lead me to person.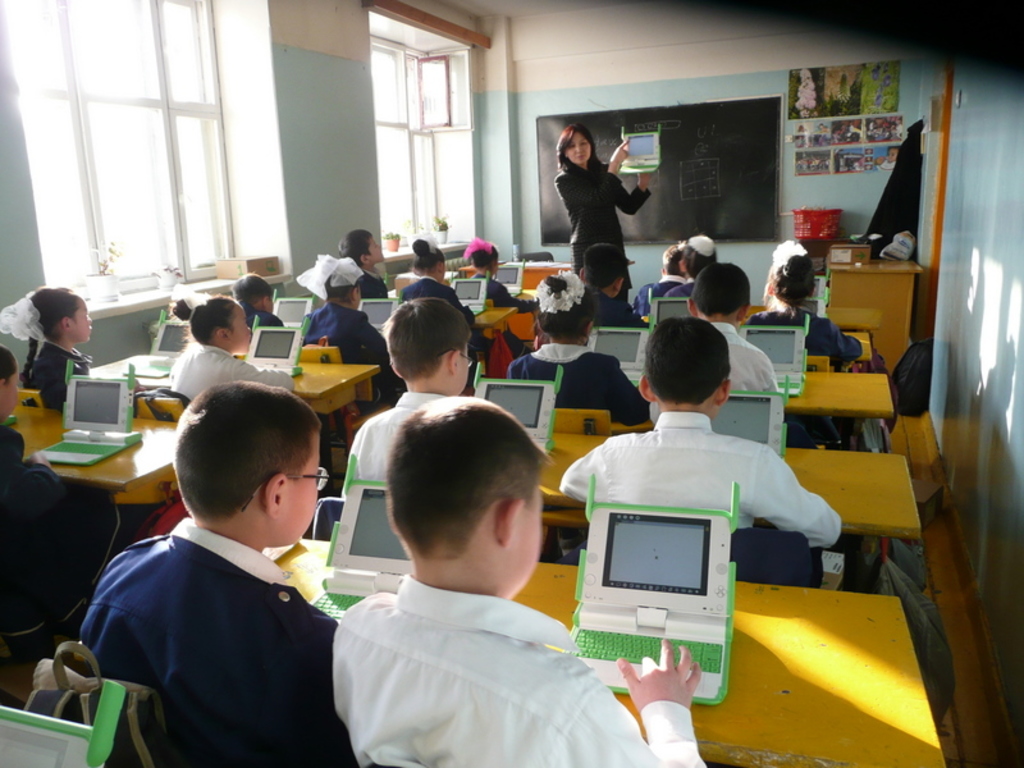
Lead to box(332, 393, 708, 765).
